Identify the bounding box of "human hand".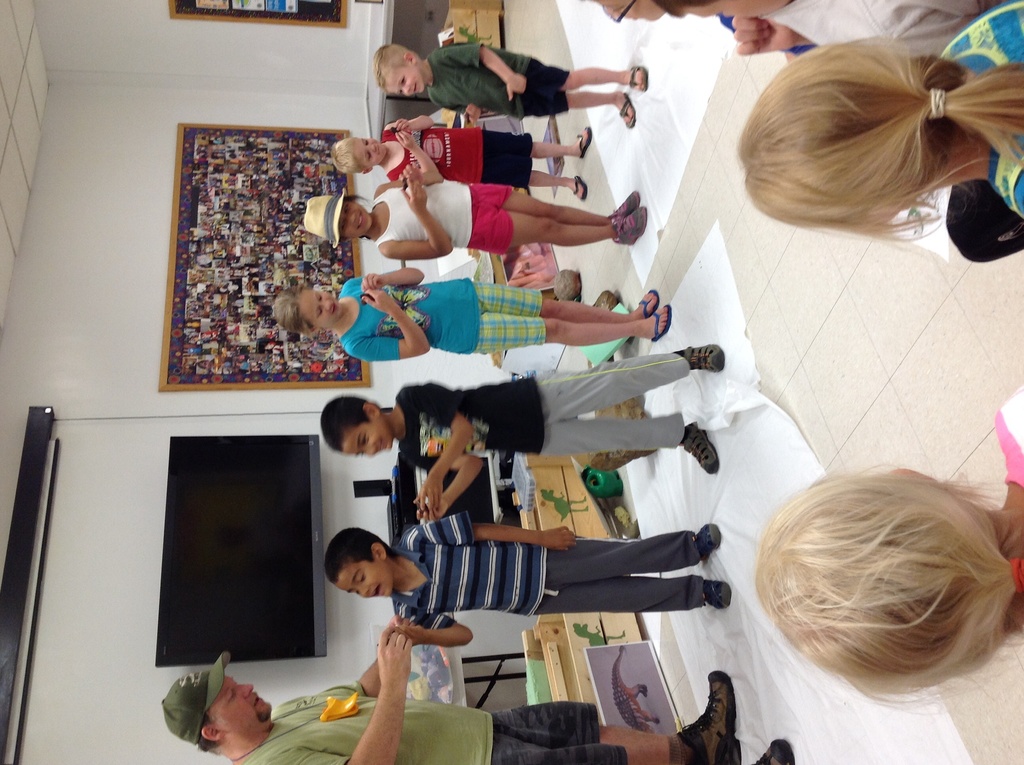
BBox(388, 616, 417, 629).
